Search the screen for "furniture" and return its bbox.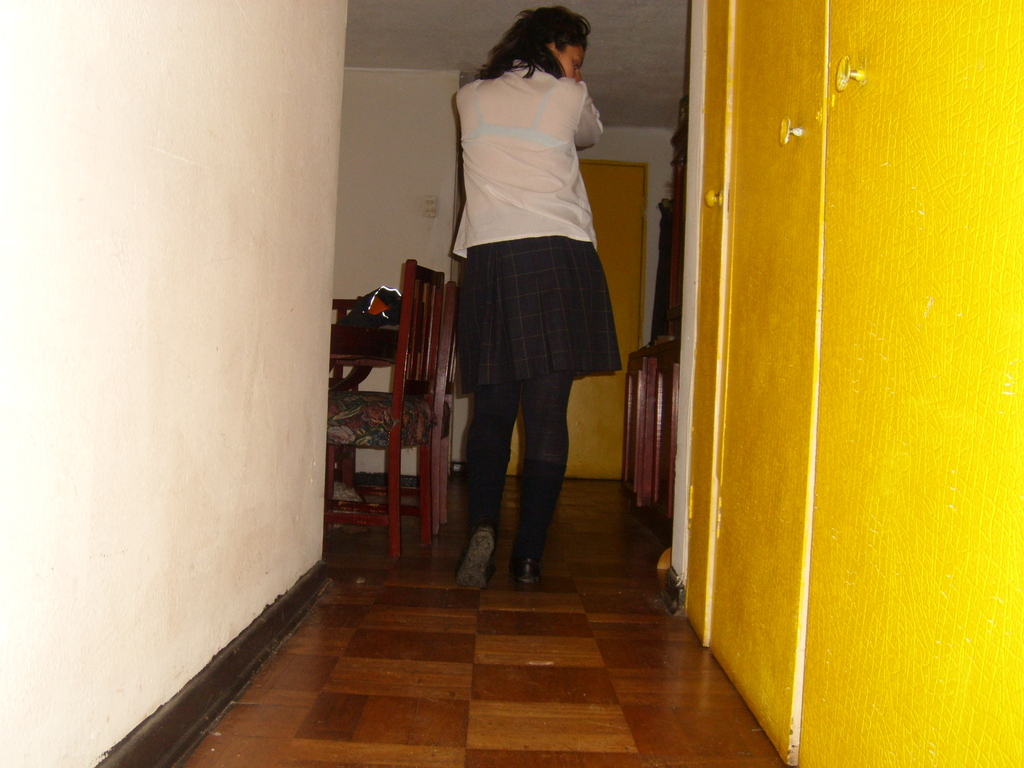
Found: (342,278,460,534).
